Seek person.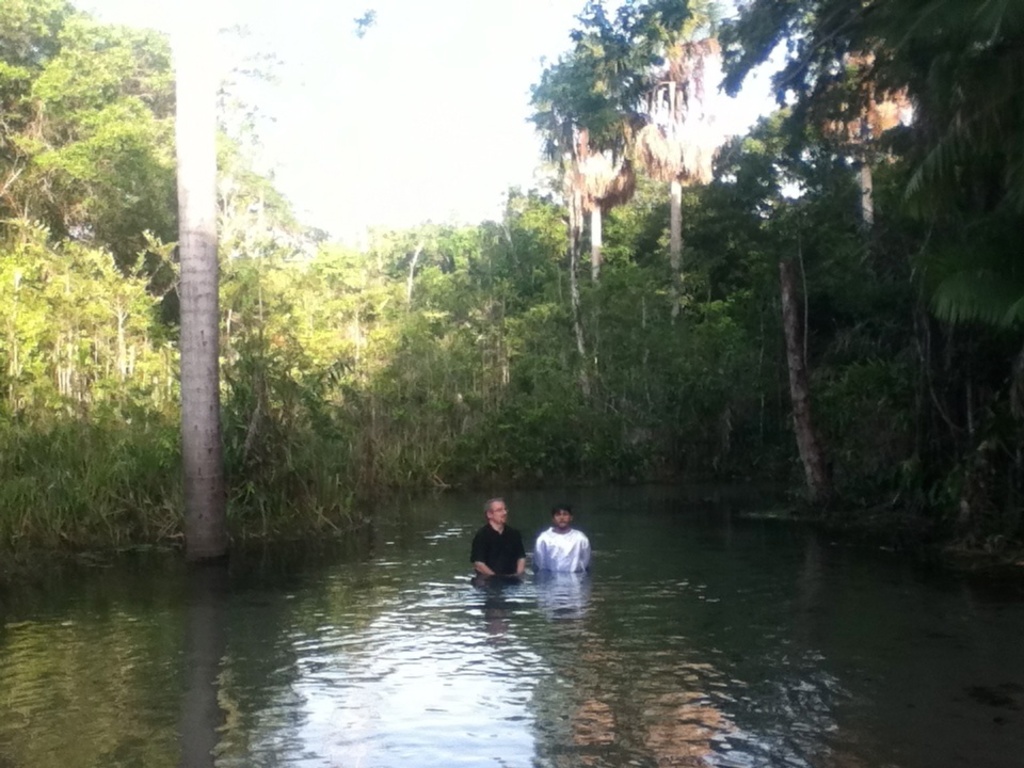
[534, 509, 590, 572].
